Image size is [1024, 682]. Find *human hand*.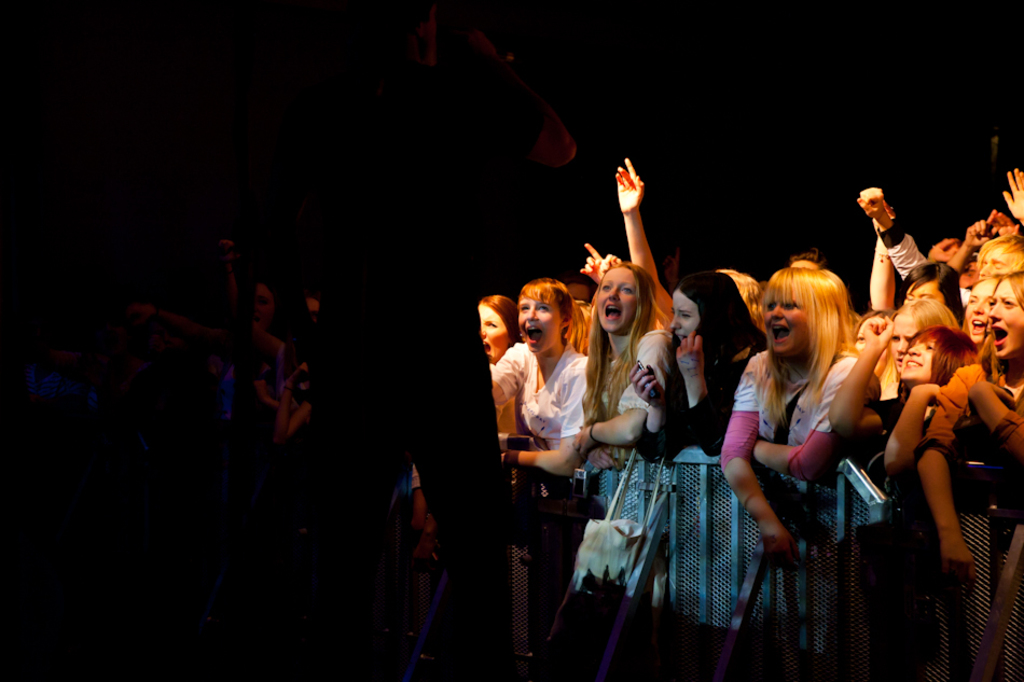
986,208,1018,233.
